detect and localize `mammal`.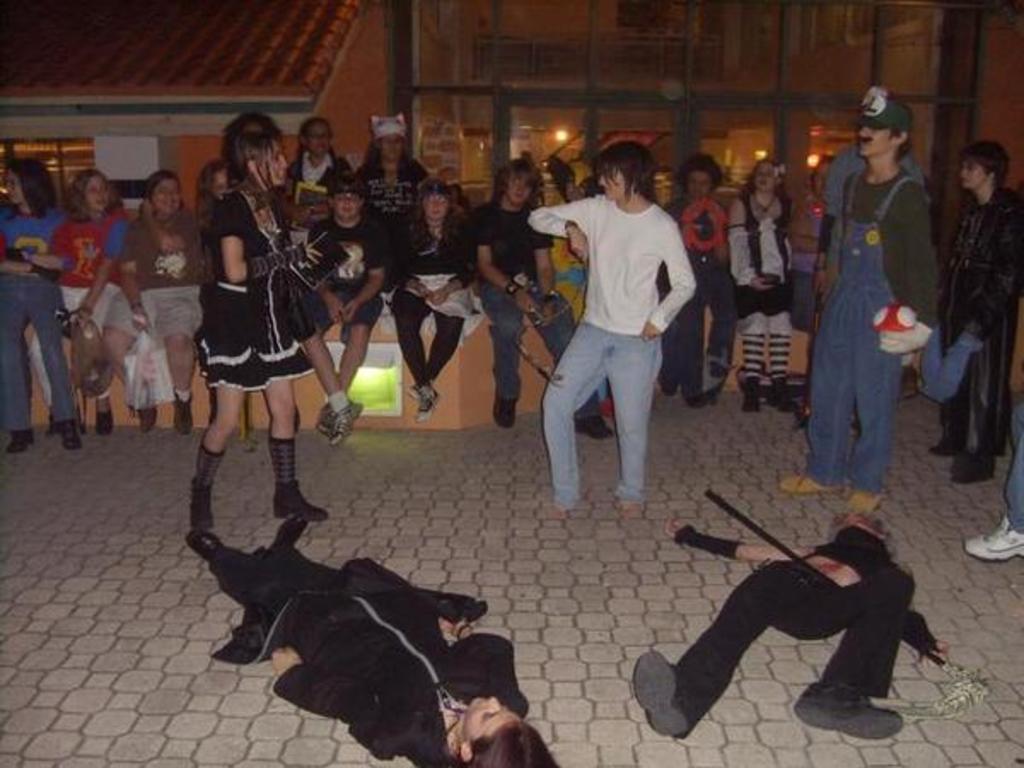
Localized at (x1=954, y1=290, x2=1022, y2=560).
